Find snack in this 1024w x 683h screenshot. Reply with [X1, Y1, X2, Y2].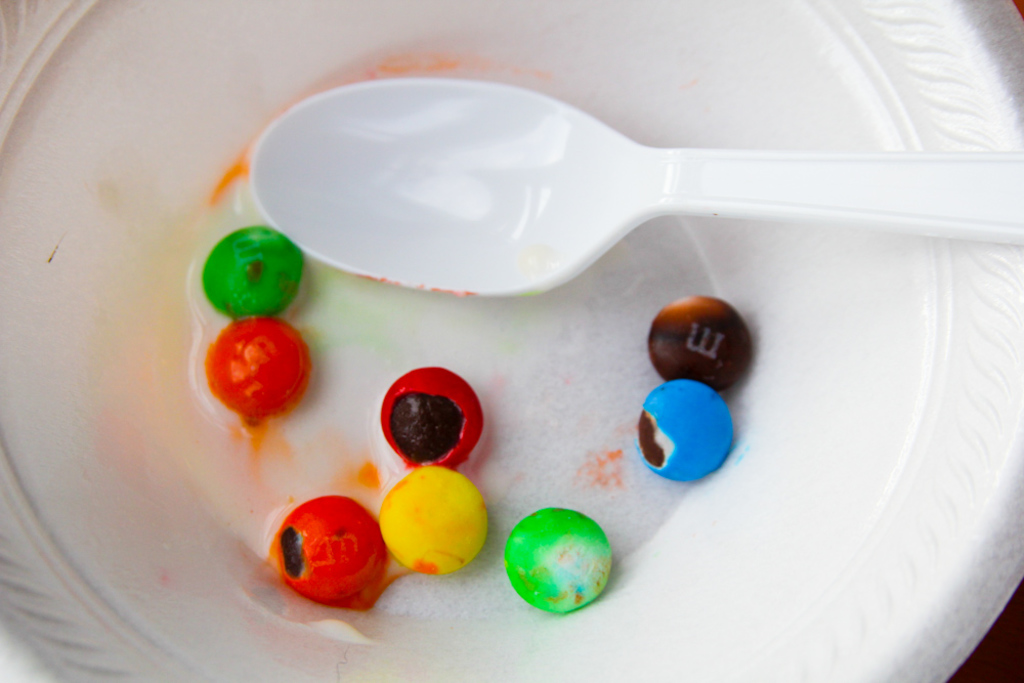
[501, 497, 616, 621].
